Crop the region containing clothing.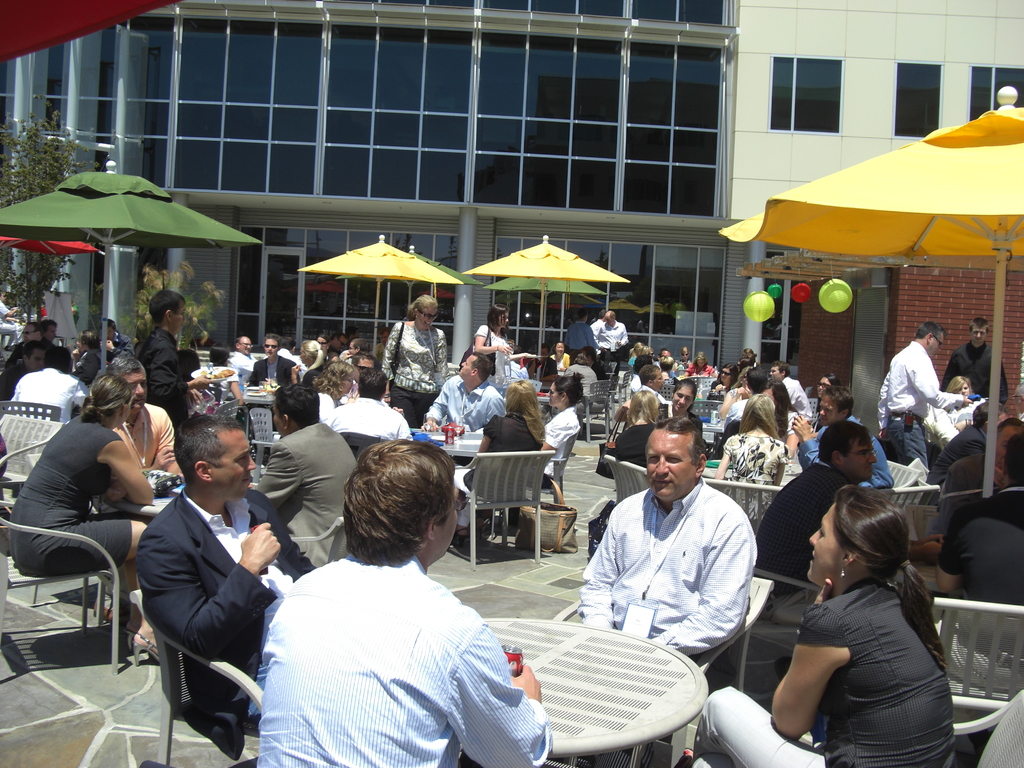
Crop region: [579, 474, 758, 767].
